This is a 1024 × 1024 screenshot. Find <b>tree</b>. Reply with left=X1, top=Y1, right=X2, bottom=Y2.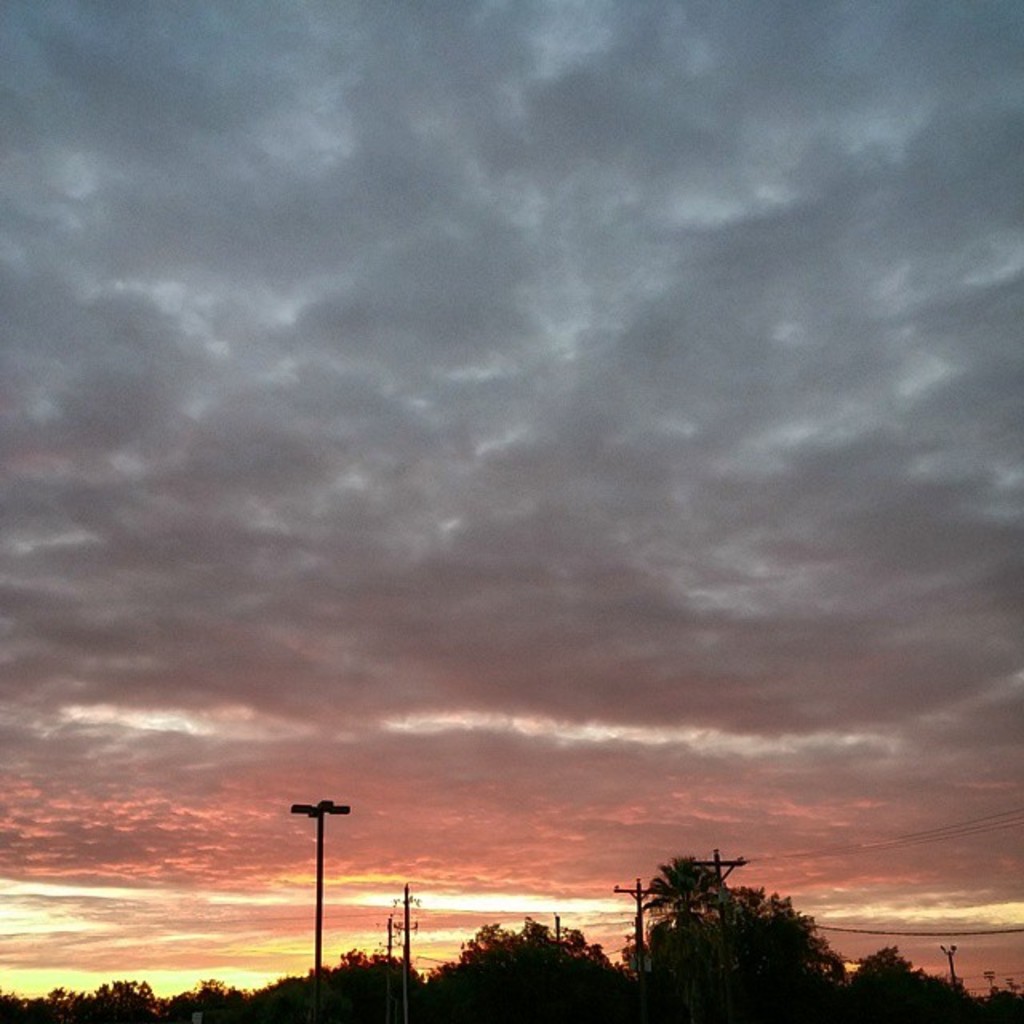
left=626, top=888, right=850, bottom=1022.
